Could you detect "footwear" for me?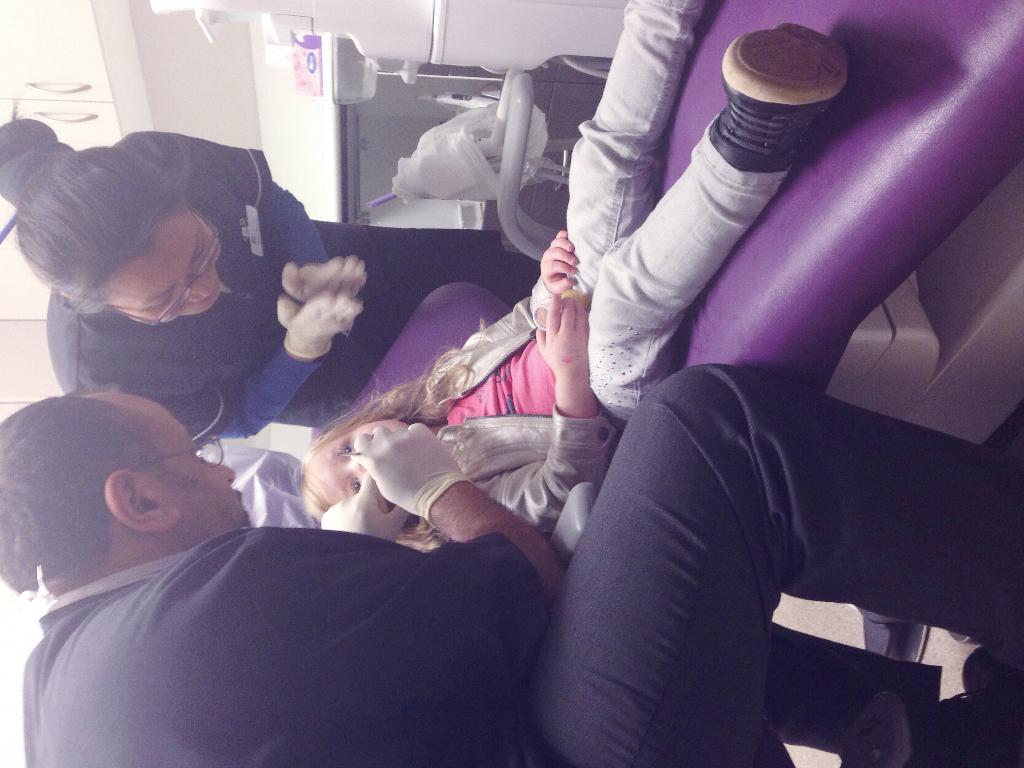
Detection result: select_region(710, 24, 844, 172).
